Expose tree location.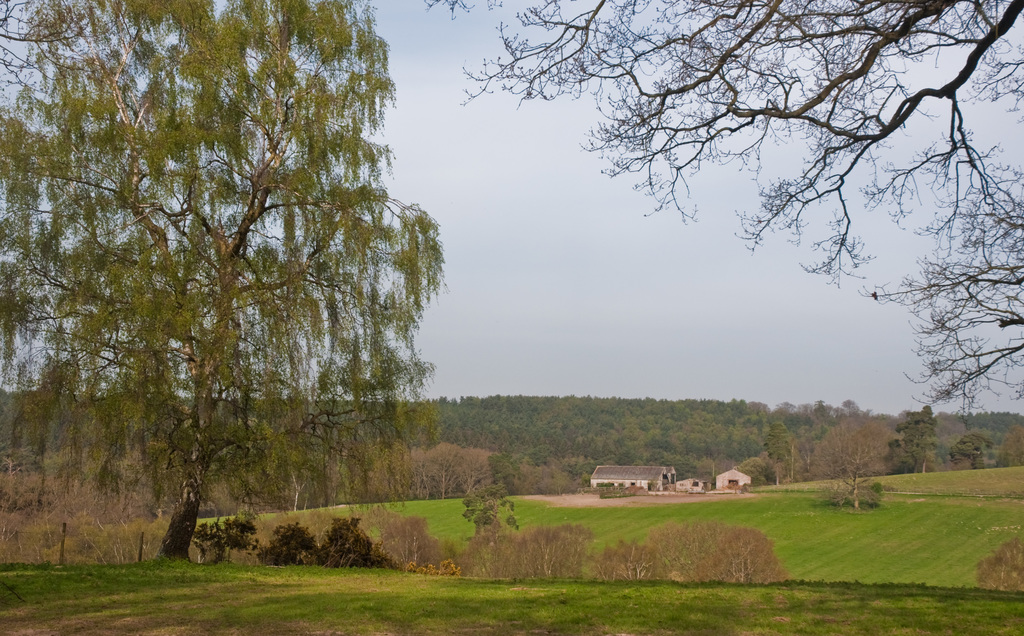
Exposed at box(974, 535, 1023, 598).
